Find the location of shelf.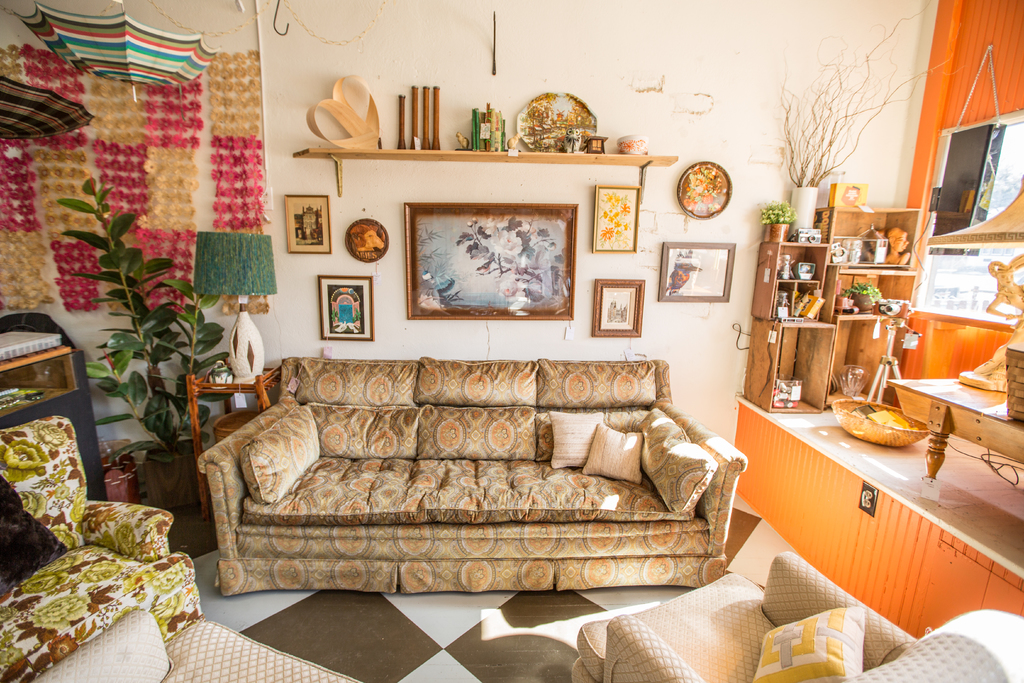
Location: bbox=(746, 192, 930, 418).
